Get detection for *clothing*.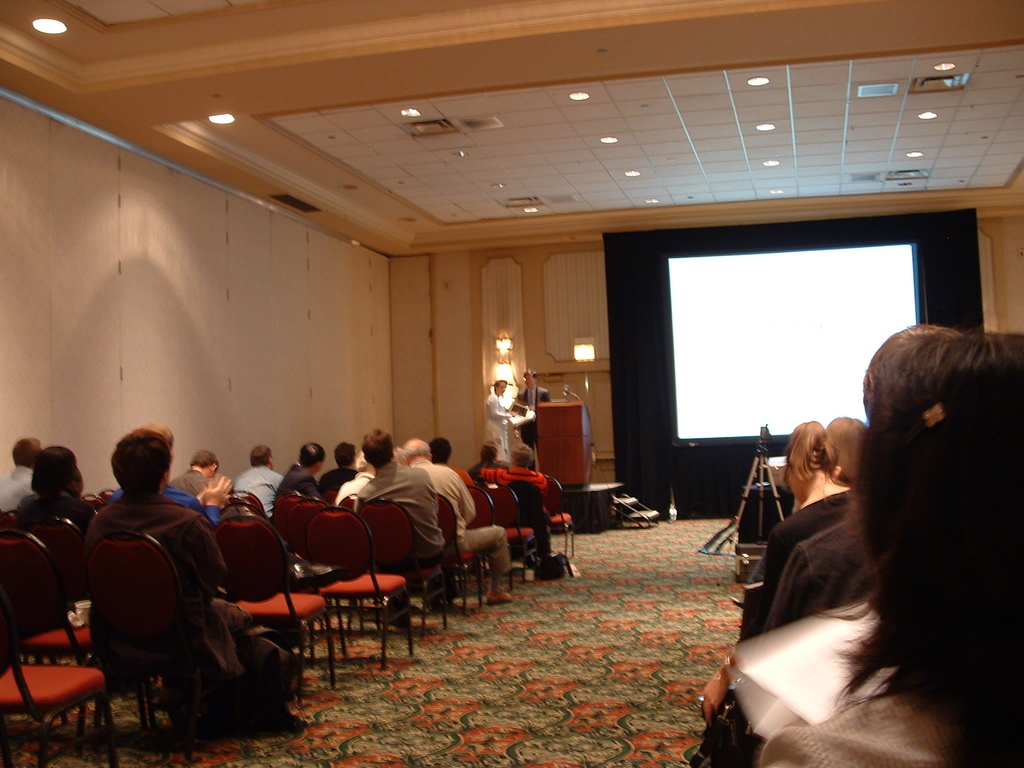
Detection: (x1=516, y1=384, x2=552, y2=447).
